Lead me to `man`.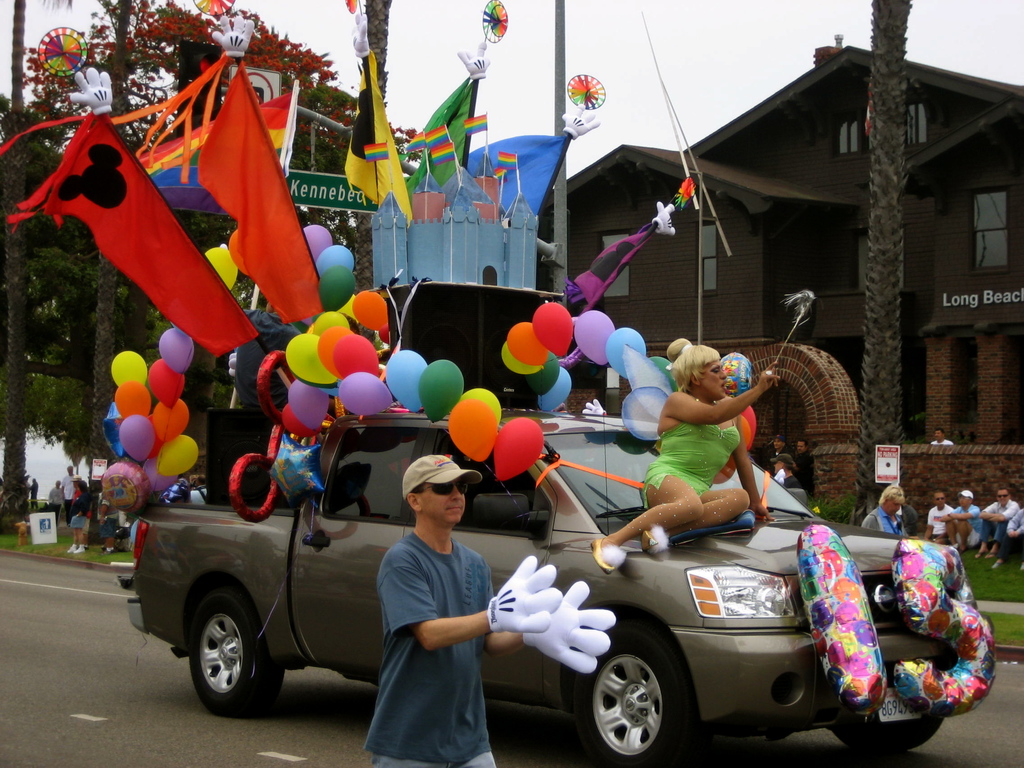
Lead to [x1=940, y1=491, x2=984, y2=552].
